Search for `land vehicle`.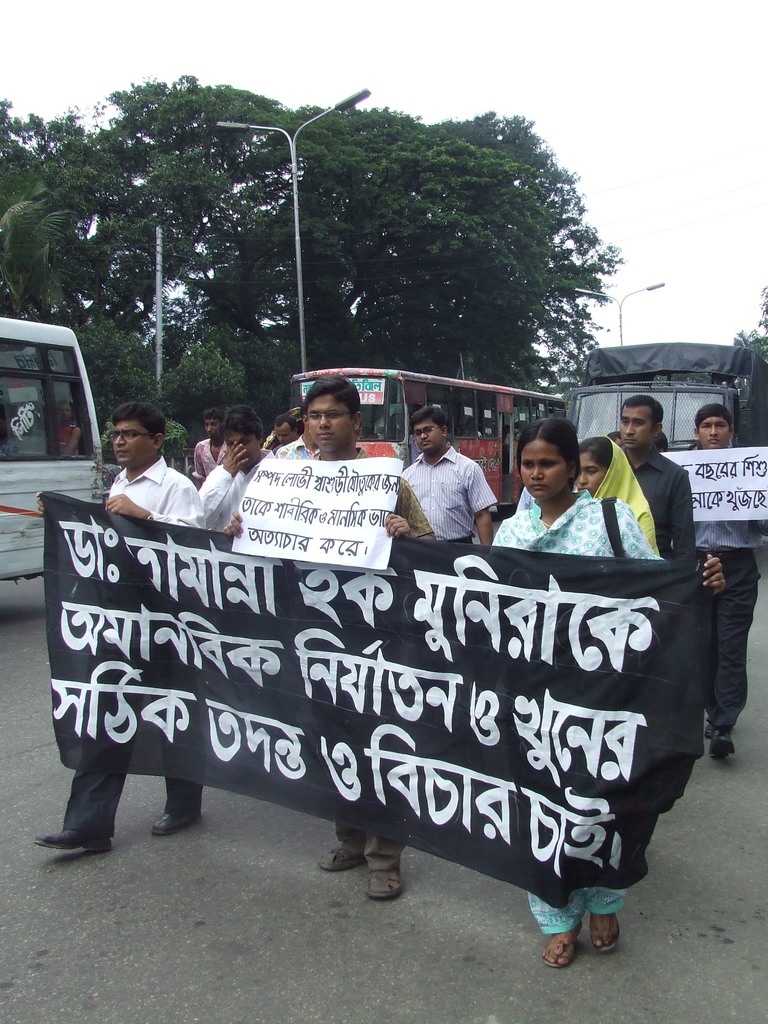
Found at (565, 338, 767, 449).
